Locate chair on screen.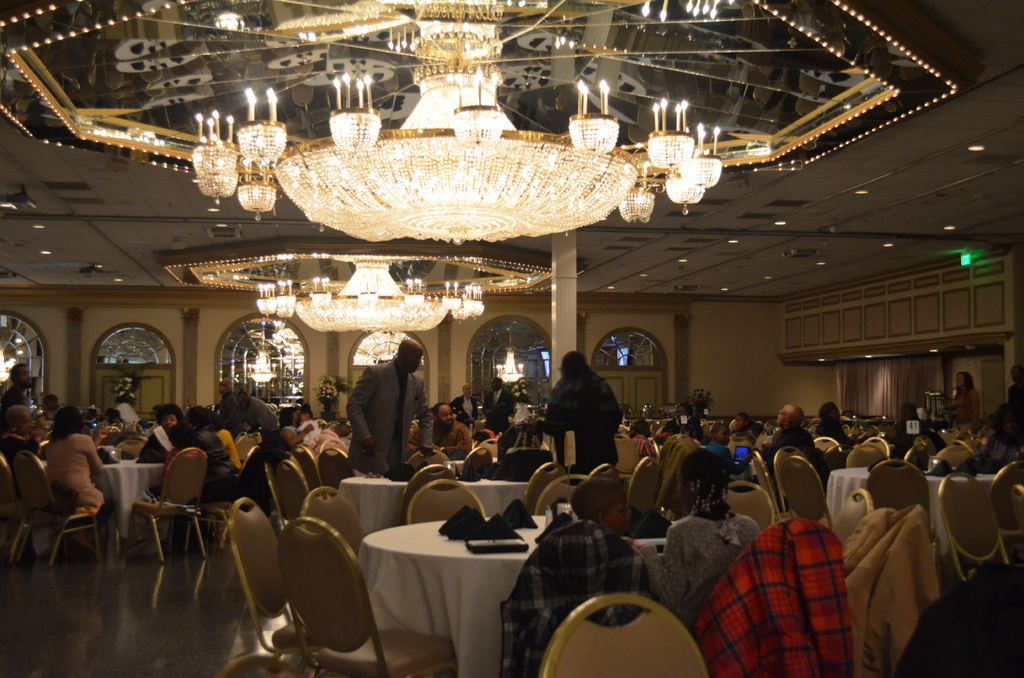
On screen at rect(945, 467, 1001, 590).
